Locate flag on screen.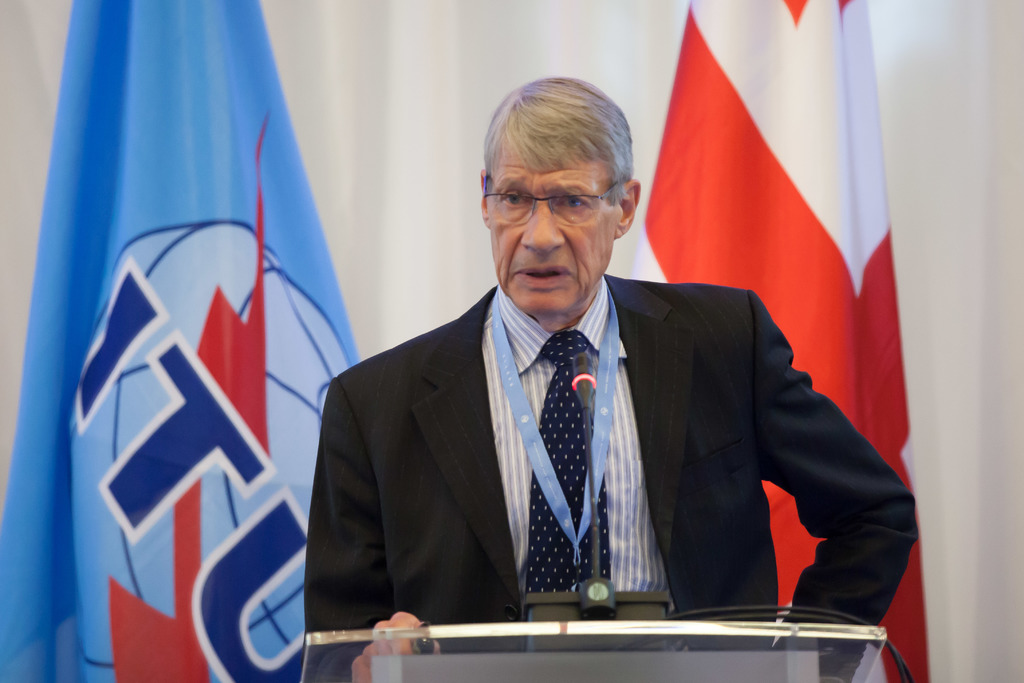
On screen at 45:48:355:682.
